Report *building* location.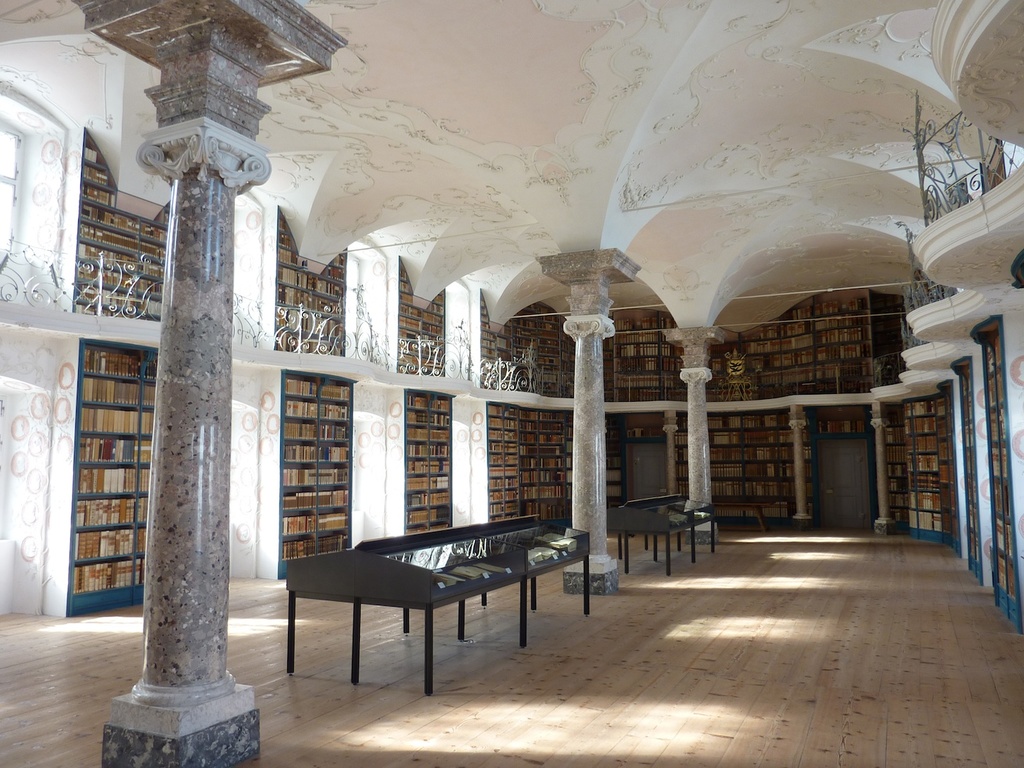
Report: 0, 0, 1023, 767.
